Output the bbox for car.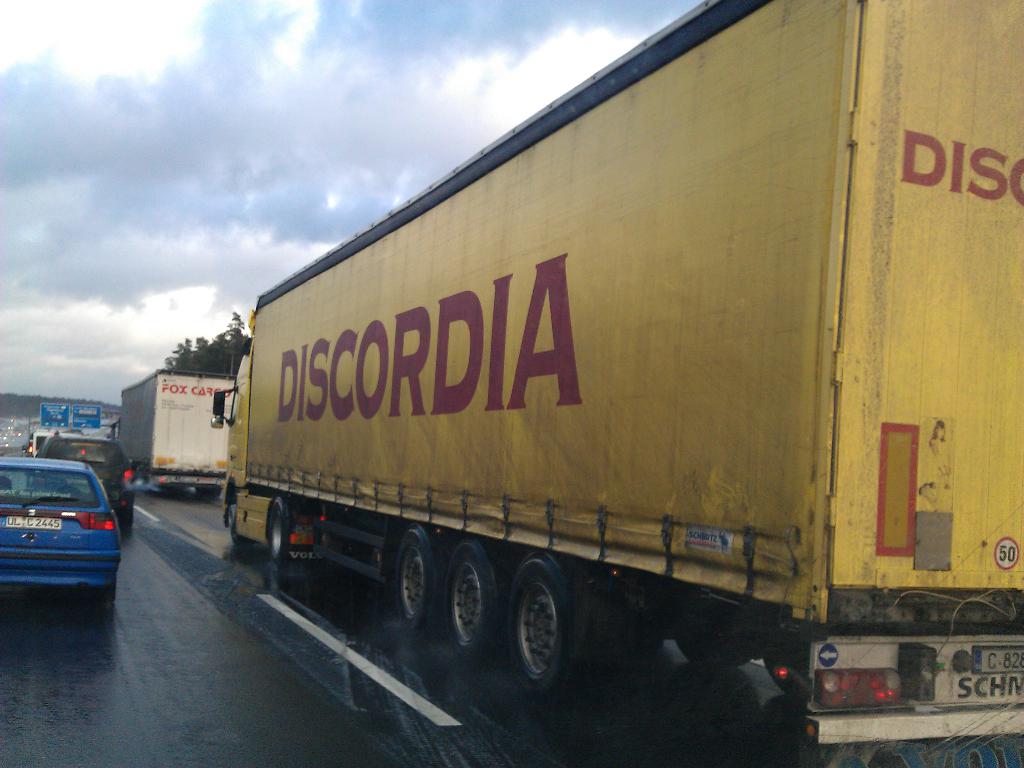
4/449/134/620.
